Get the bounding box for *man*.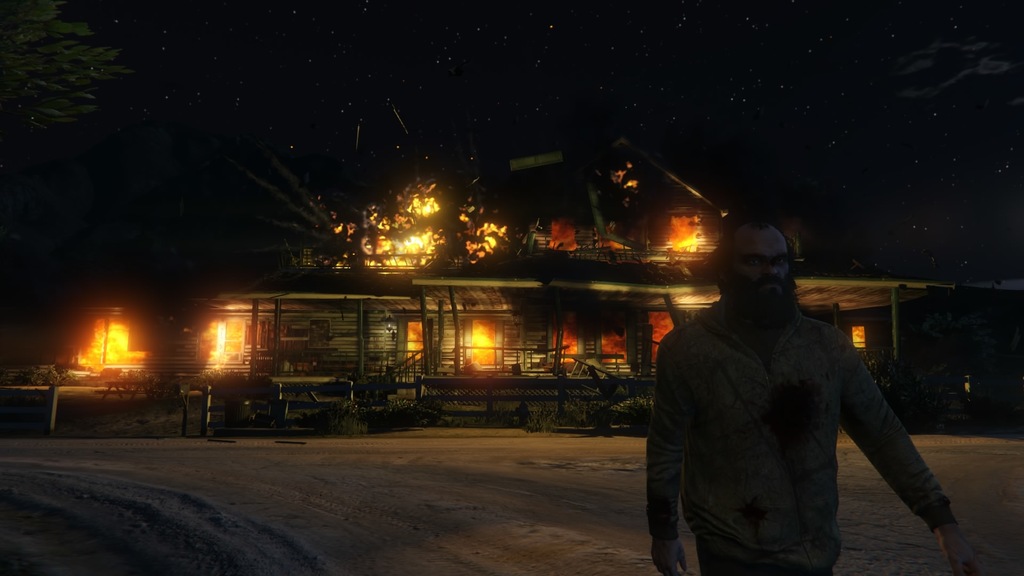
<region>638, 202, 947, 568</region>.
